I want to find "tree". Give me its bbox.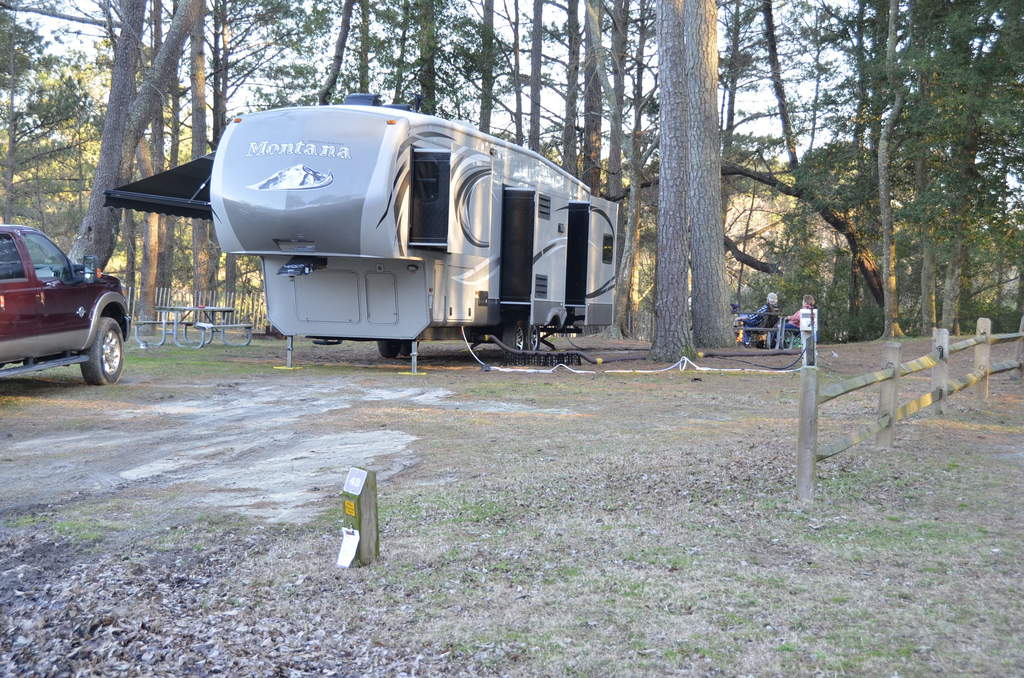
(left=533, top=0, right=563, bottom=137).
